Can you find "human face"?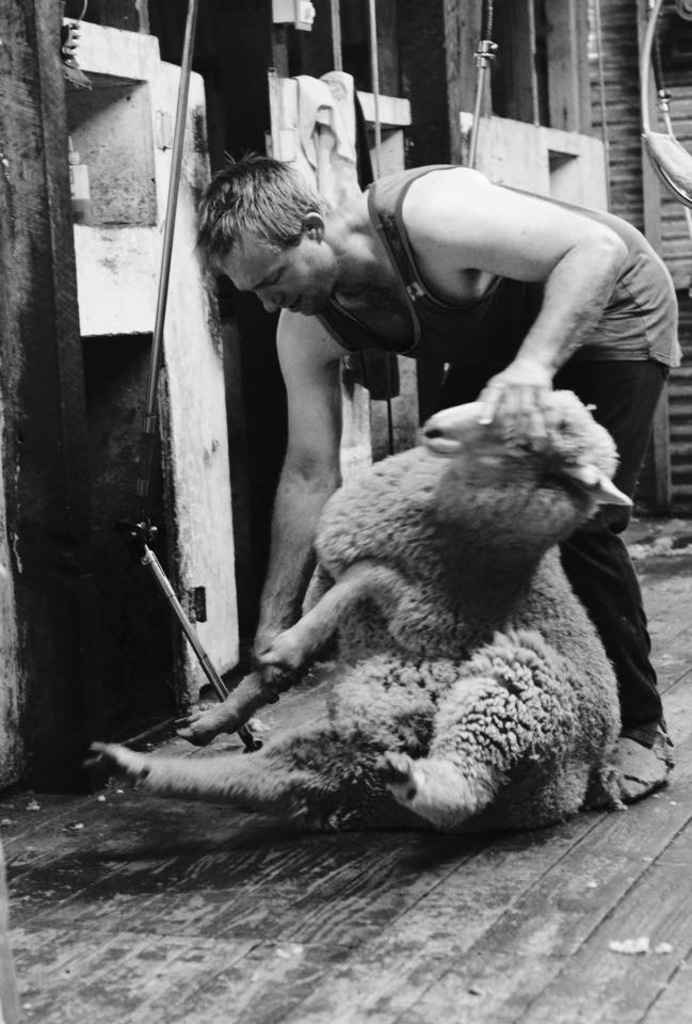
Yes, bounding box: pyautogui.locateOnScreen(205, 233, 342, 318).
